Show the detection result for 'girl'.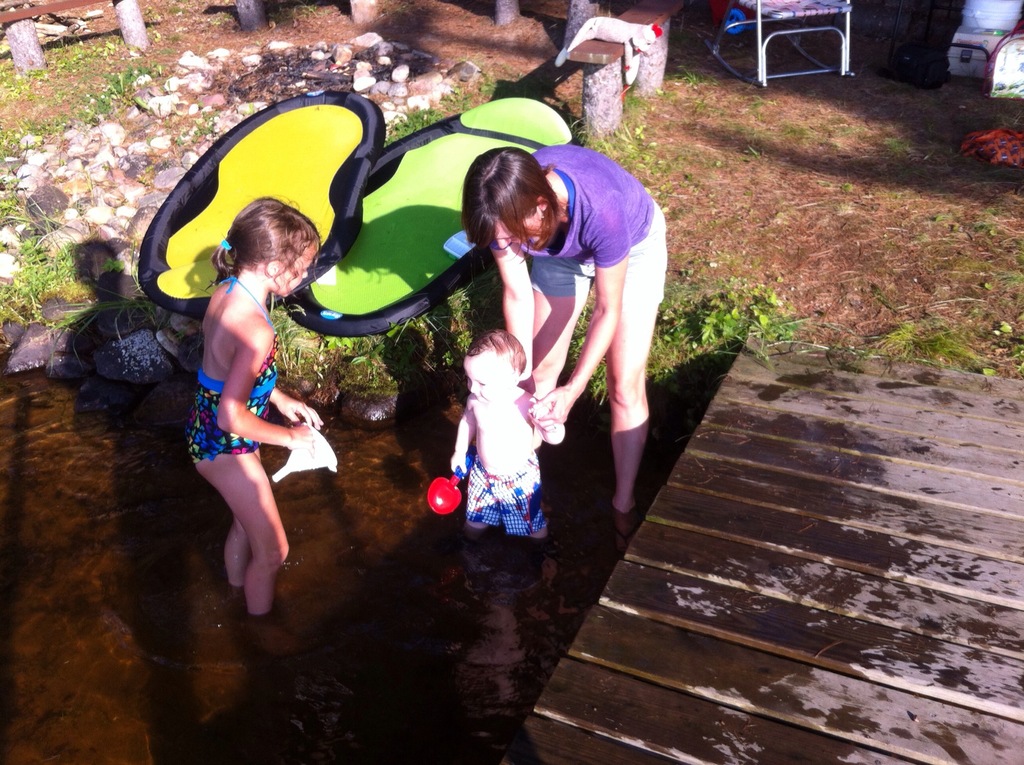
bbox=[173, 188, 340, 620].
